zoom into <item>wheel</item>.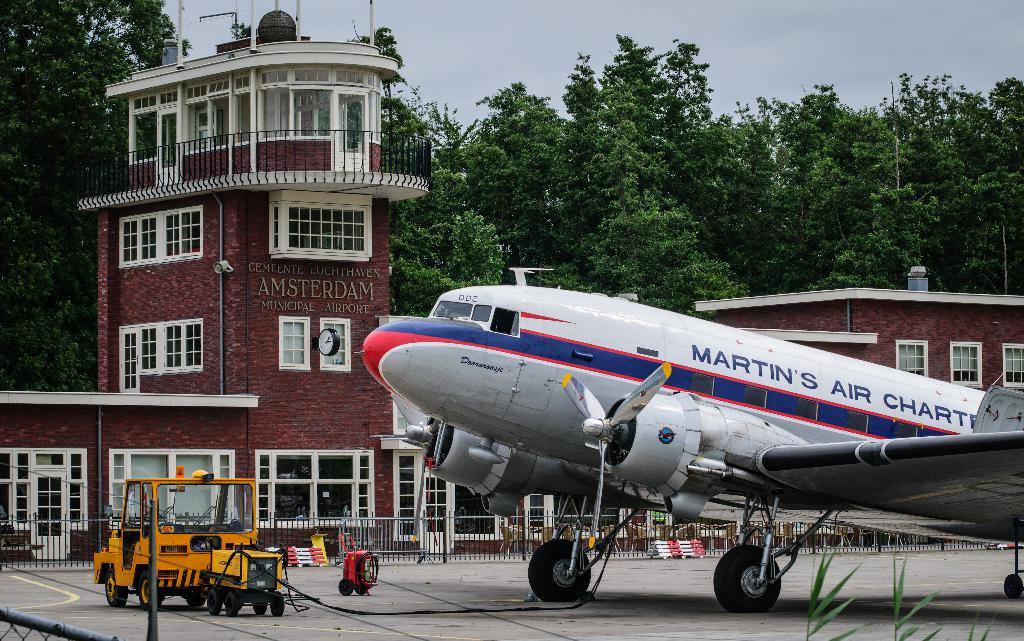
Zoom target: pyautogui.locateOnScreen(140, 573, 166, 613).
